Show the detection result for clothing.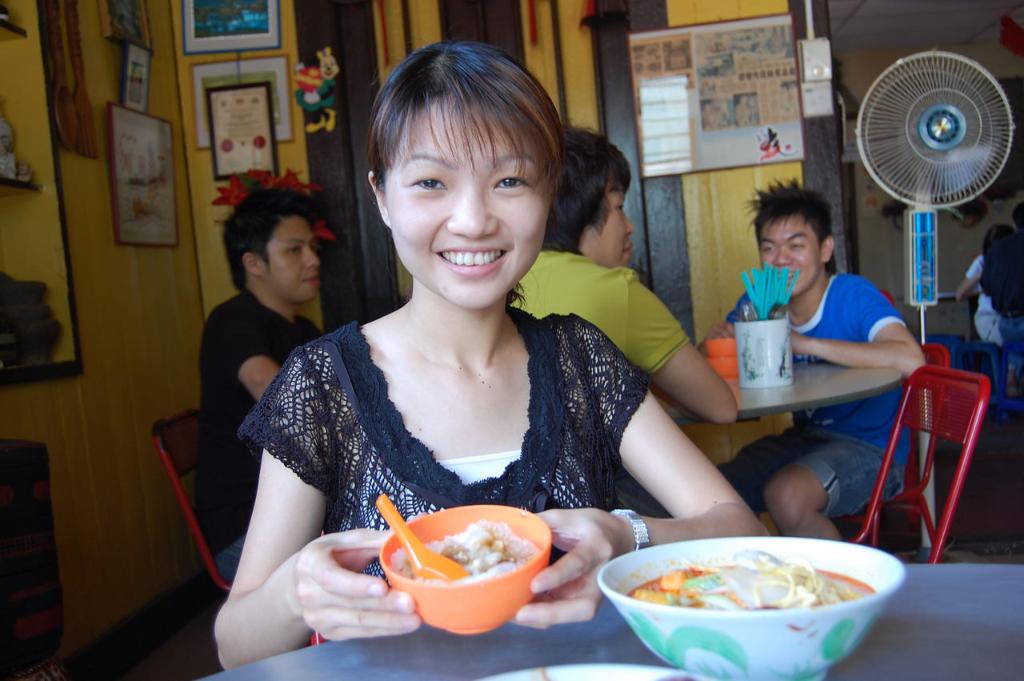
{"left": 707, "top": 265, "right": 903, "bottom": 515}.
